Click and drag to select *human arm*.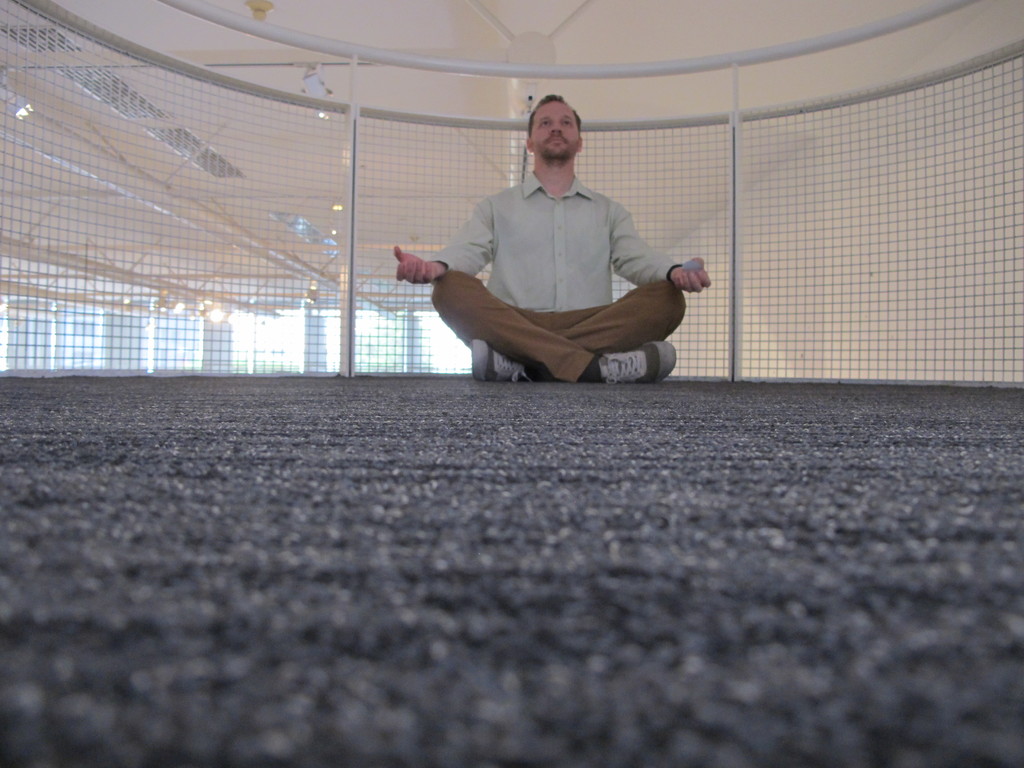
Selection: [x1=616, y1=193, x2=716, y2=314].
